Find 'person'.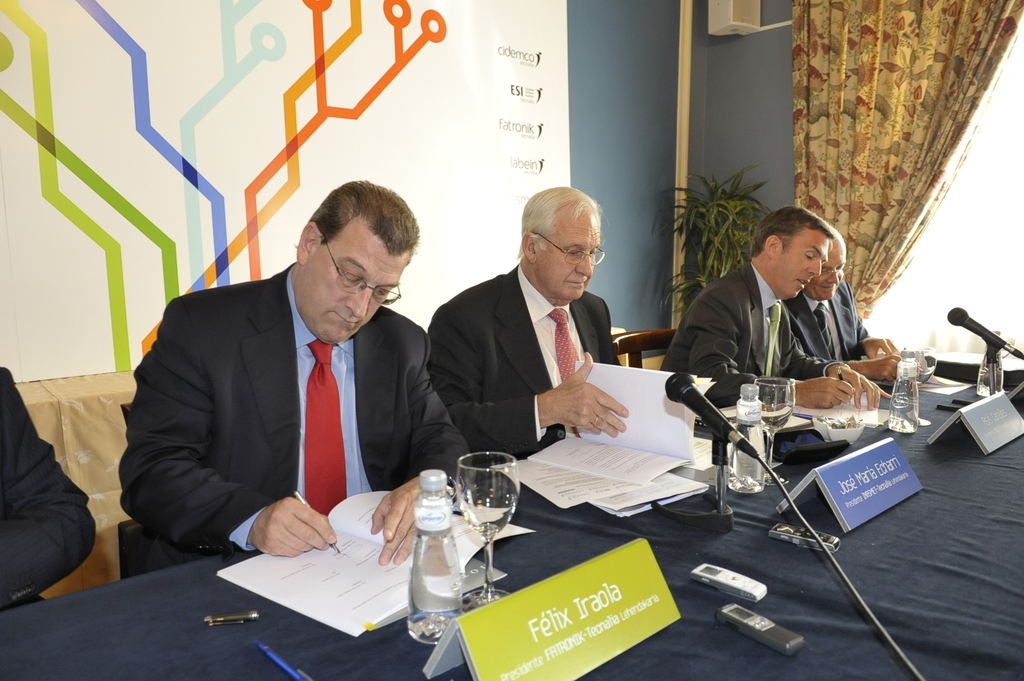
box(424, 186, 632, 479).
